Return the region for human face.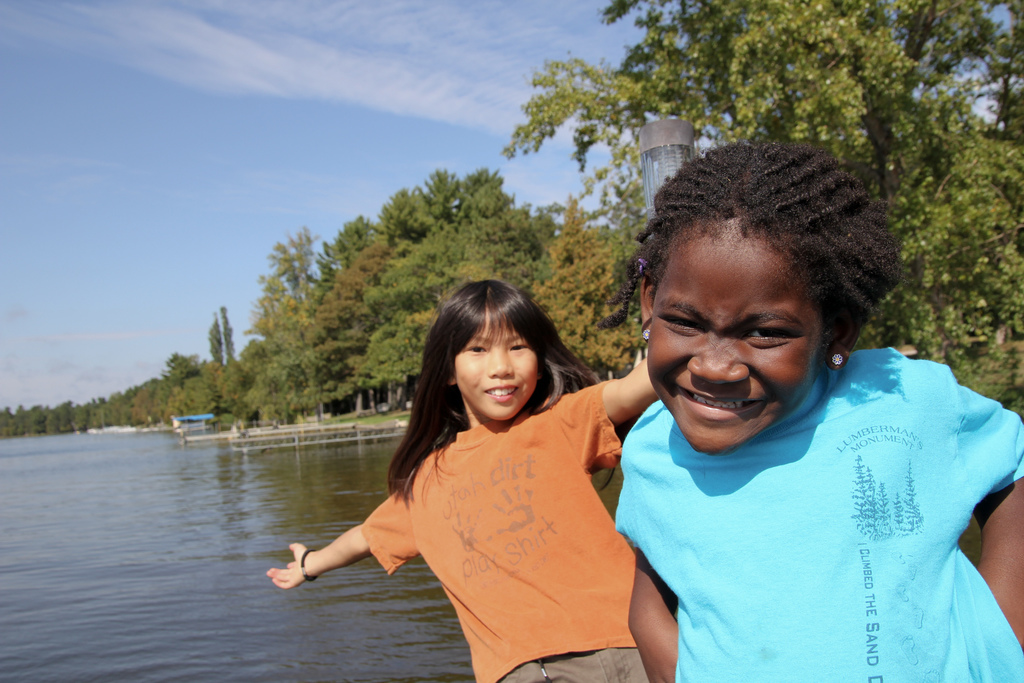
bbox=[646, 210, 825, 462].
